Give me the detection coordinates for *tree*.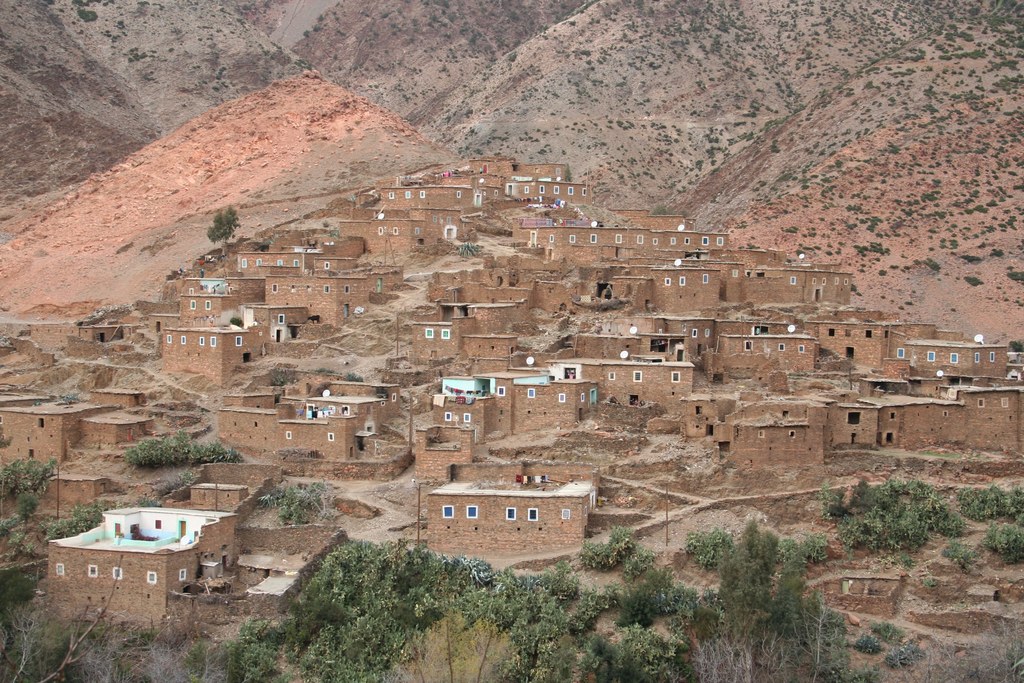
(x1=0, y1=554, x2=121, y2=682).
